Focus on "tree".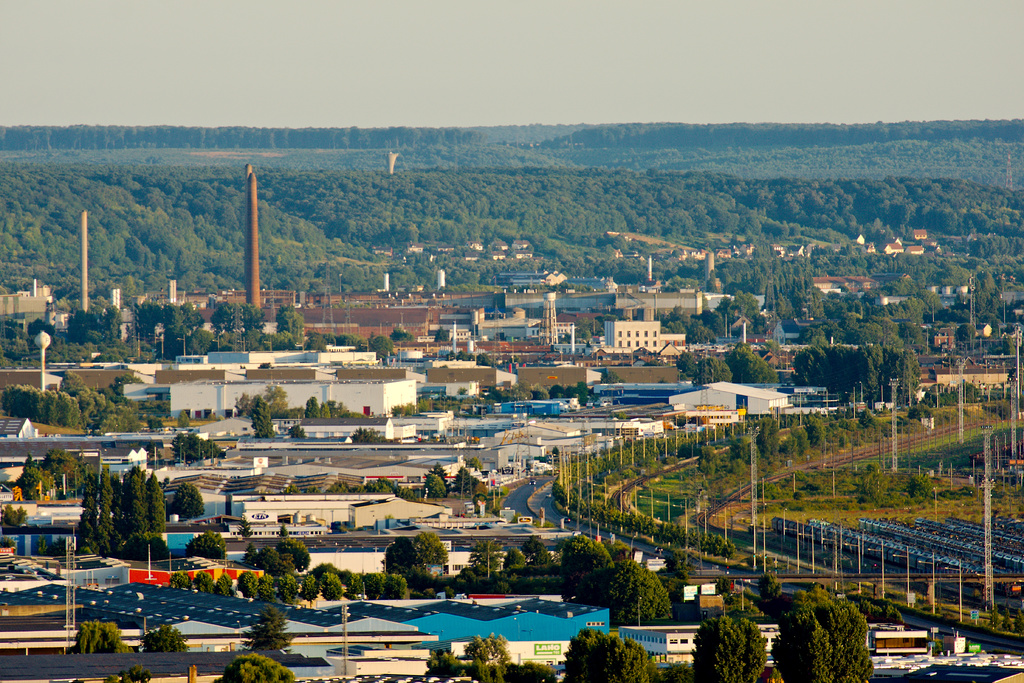
Focused at bbox(14, 451, 42, 504).
